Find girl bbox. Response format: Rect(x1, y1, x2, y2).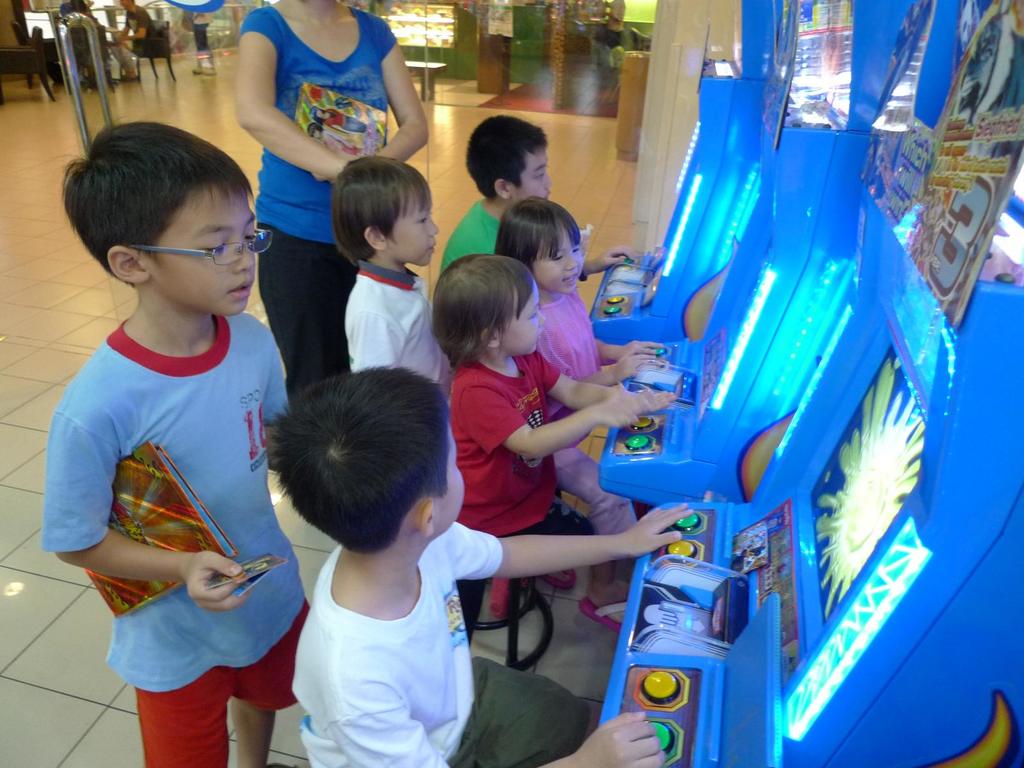
Rect(438, 261, 692, 620).
